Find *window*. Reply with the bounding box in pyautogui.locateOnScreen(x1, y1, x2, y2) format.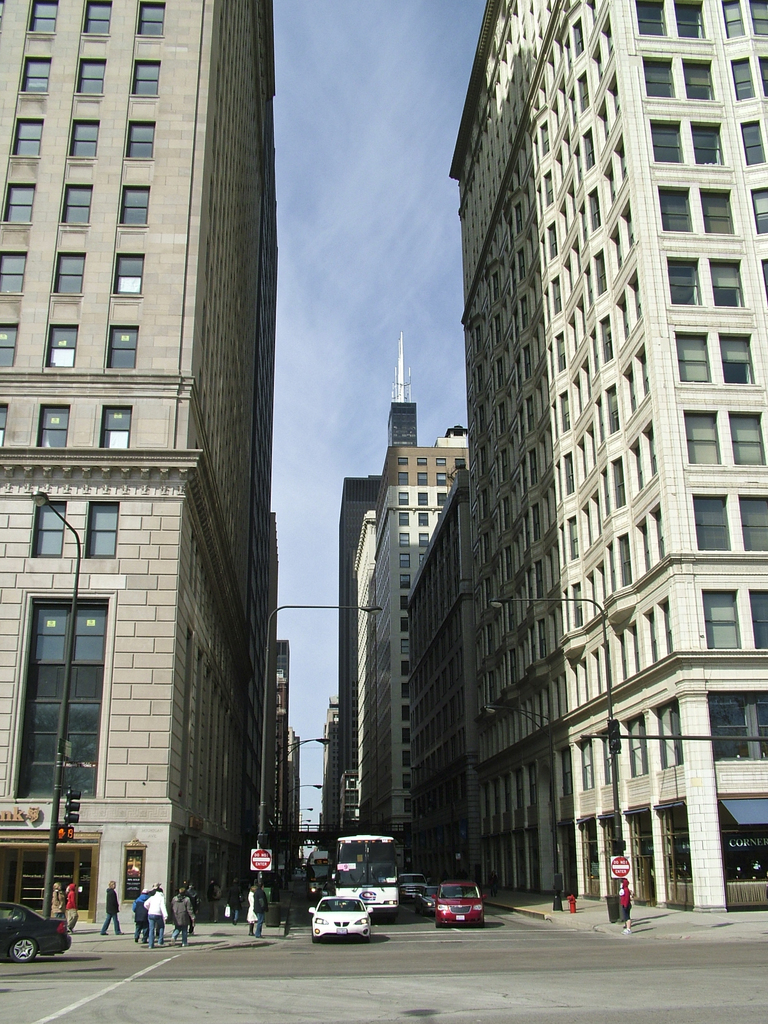
pyautogui.locateOnScreen(114, 253, 143, 296).
